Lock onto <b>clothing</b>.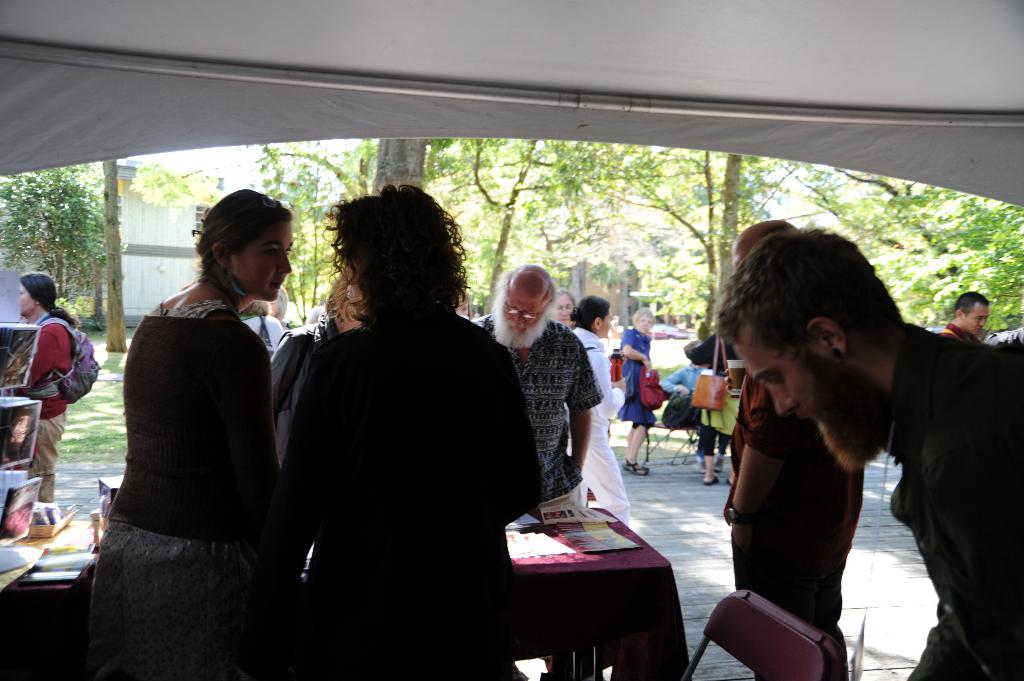
Locked: crop(684, 322, 750, 460).
